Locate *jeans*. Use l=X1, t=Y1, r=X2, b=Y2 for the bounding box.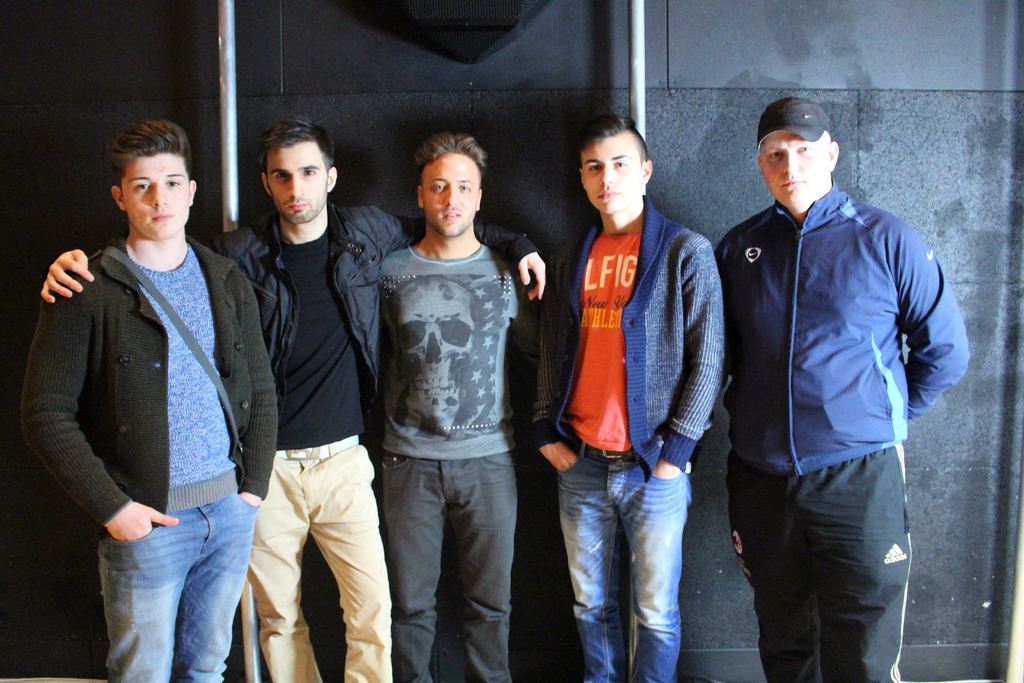
l=557, t=458, r=691, b=675.
